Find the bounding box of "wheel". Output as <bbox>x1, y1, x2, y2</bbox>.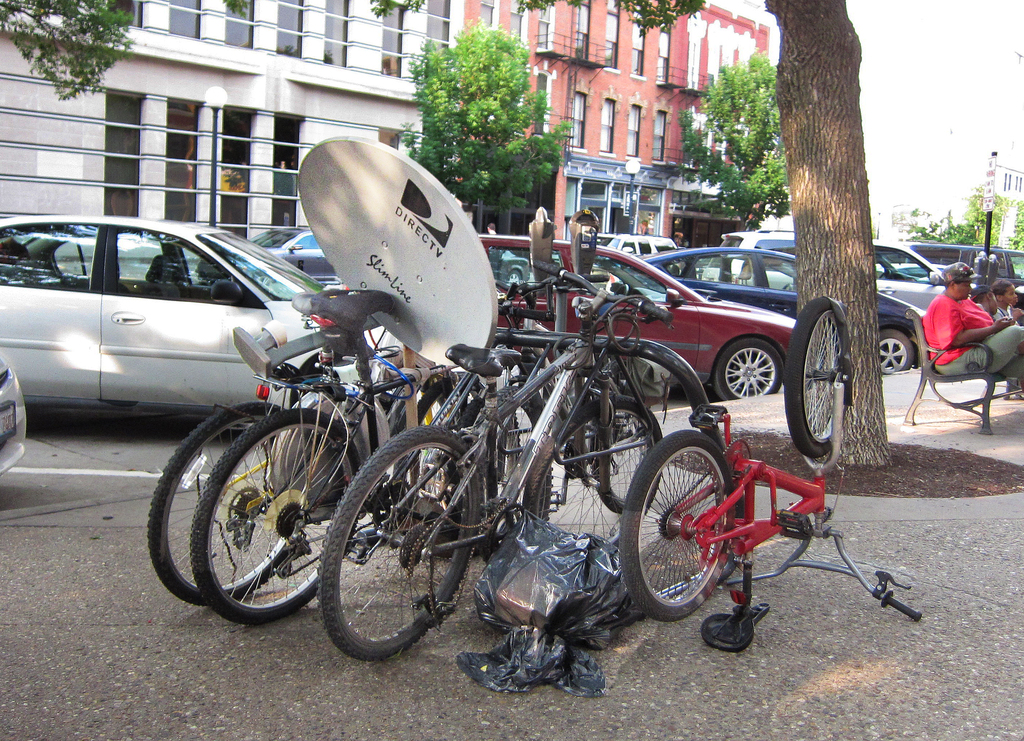
<bbox>519, 397, 665, 556</bbox>.
